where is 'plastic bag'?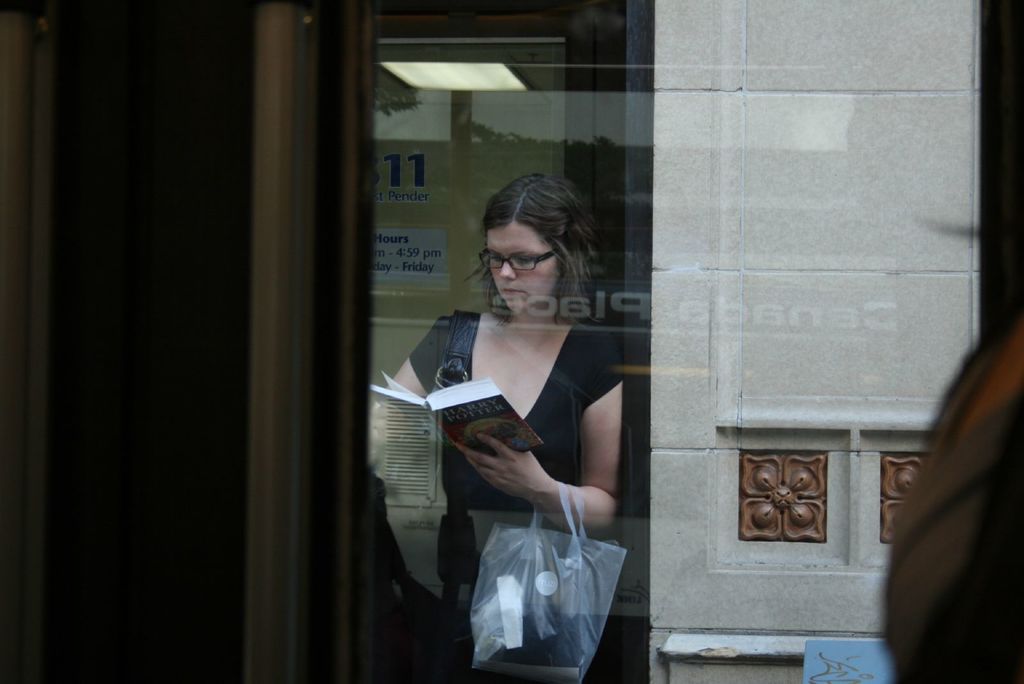
x1=467 y1=476 x2=630 y2=683.
